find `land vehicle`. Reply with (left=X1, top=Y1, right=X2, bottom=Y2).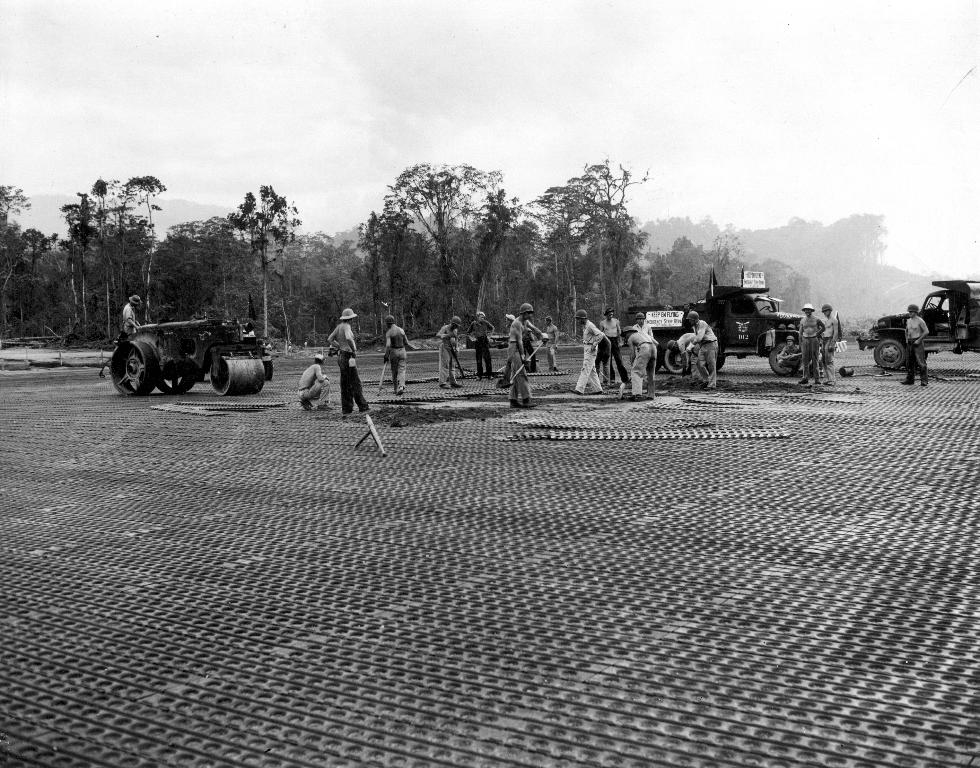
(left=97, top=311, right=264, bottom=399).
